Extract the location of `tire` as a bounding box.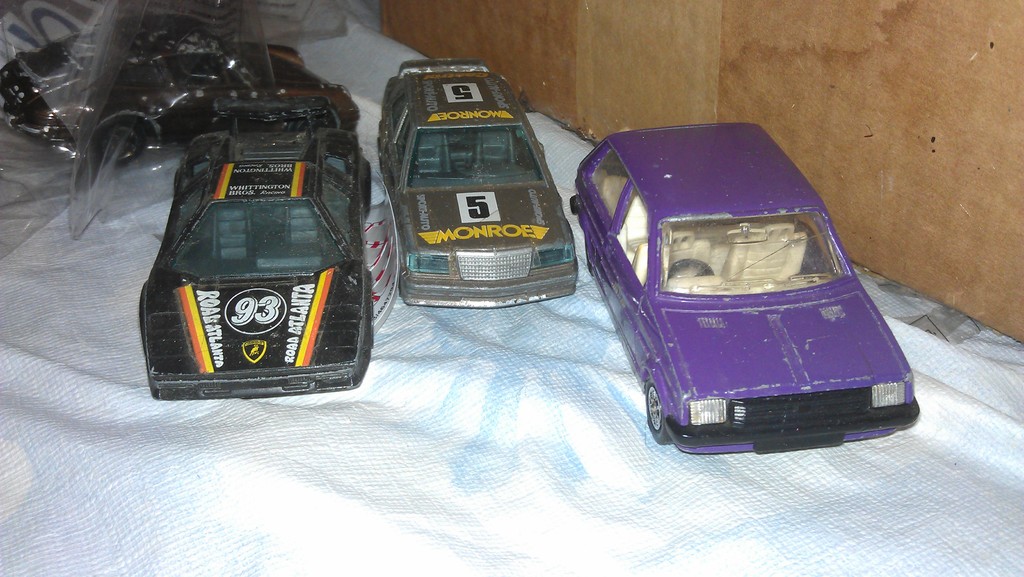
<box>89,120,149,165</box>.
